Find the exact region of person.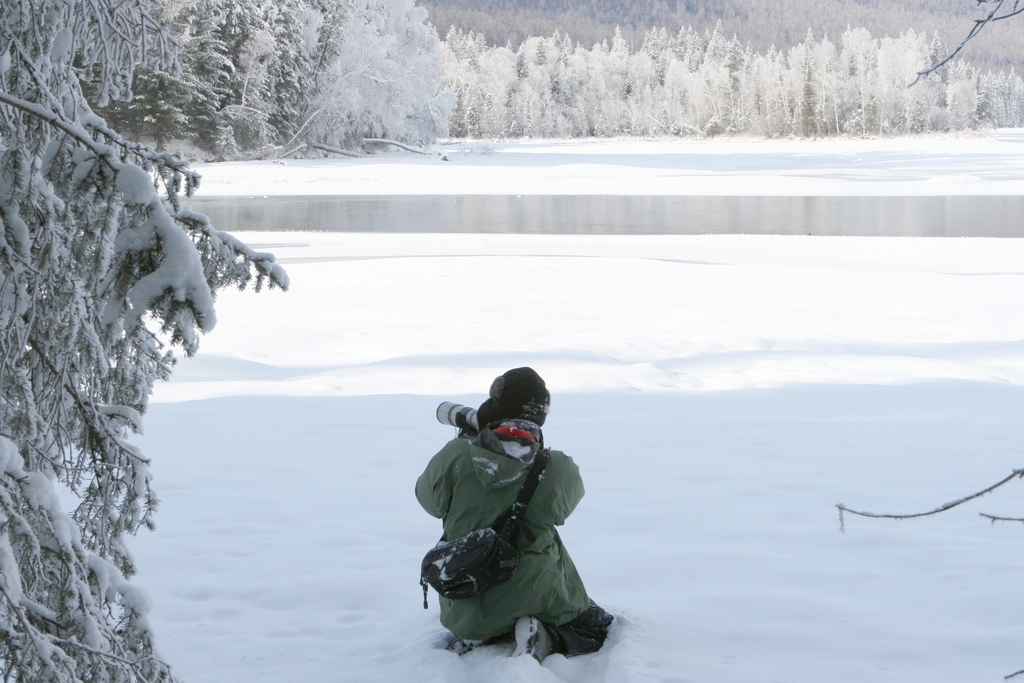
Exact region: bbox(412, 365, 612, 664).
